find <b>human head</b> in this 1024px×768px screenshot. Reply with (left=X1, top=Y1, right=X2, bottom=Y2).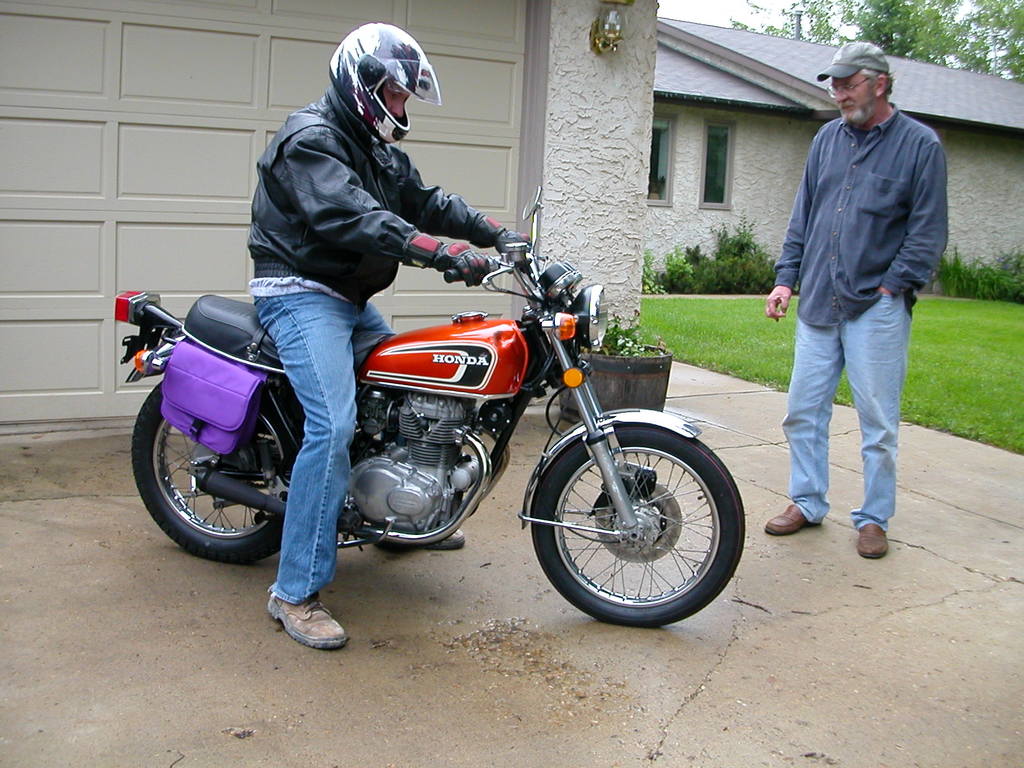
(left=819, top=42, right=895, bottom=124).
